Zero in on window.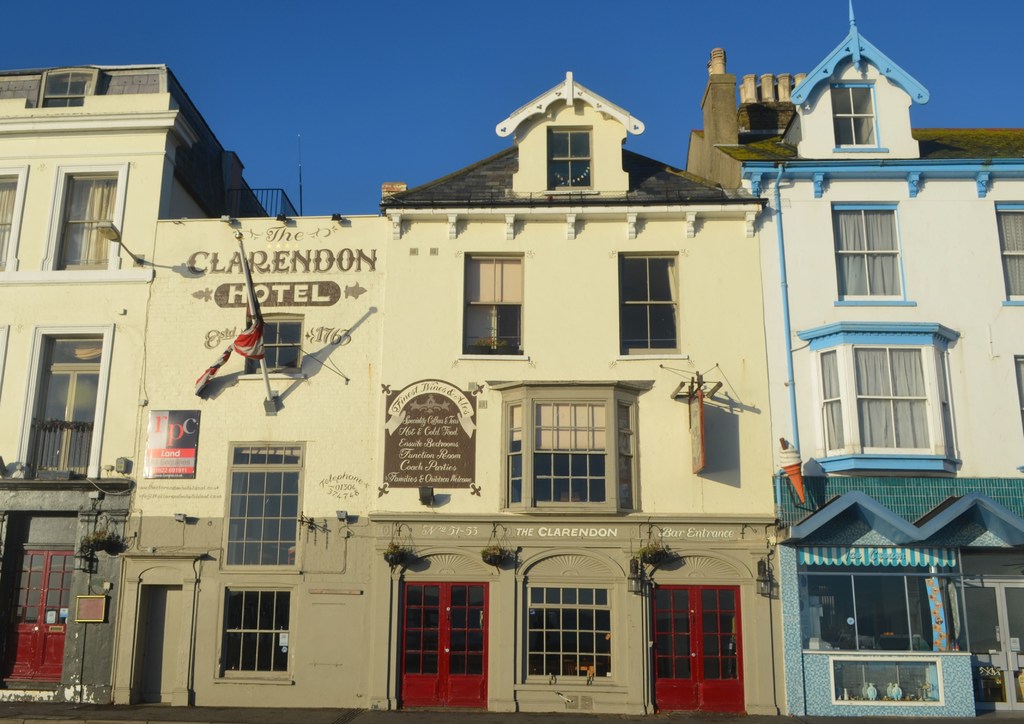
Zeroed in: <bbox>524, 583, 619, 684</bbox>.
